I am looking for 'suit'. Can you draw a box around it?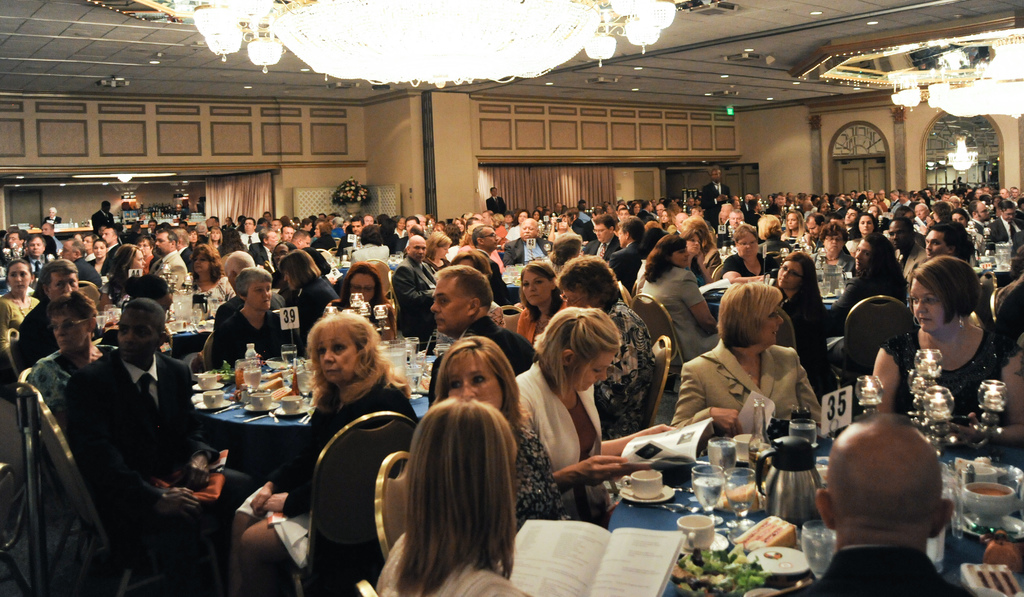
Sure, the bounding box is Rect(395, 226, 406, 244).
